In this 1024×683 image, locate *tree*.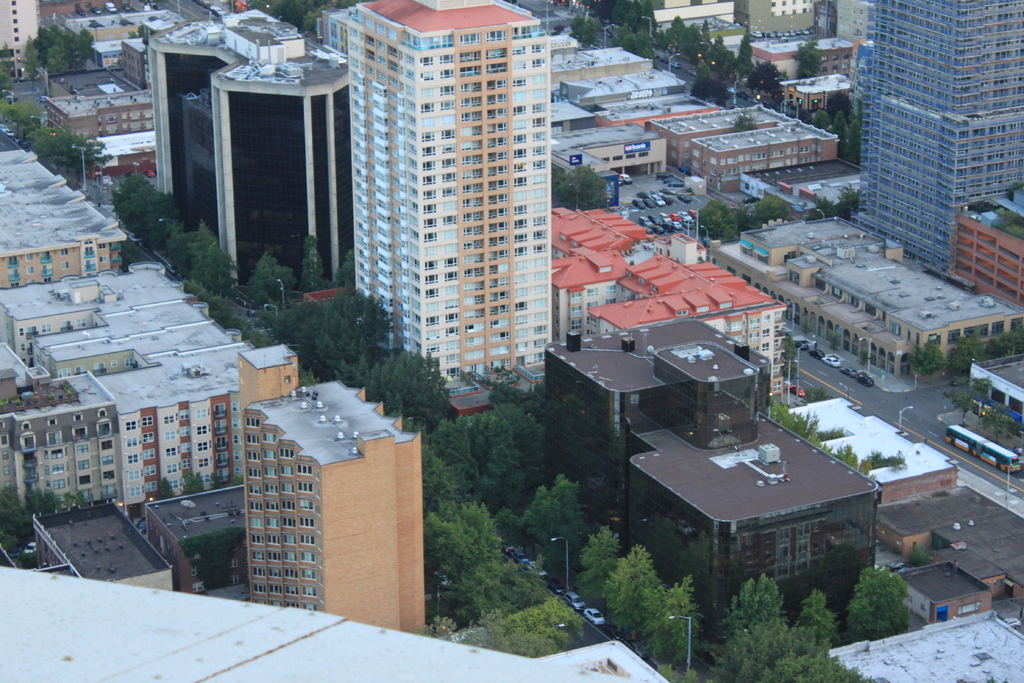
Bounding box: 339,241,359,295.
